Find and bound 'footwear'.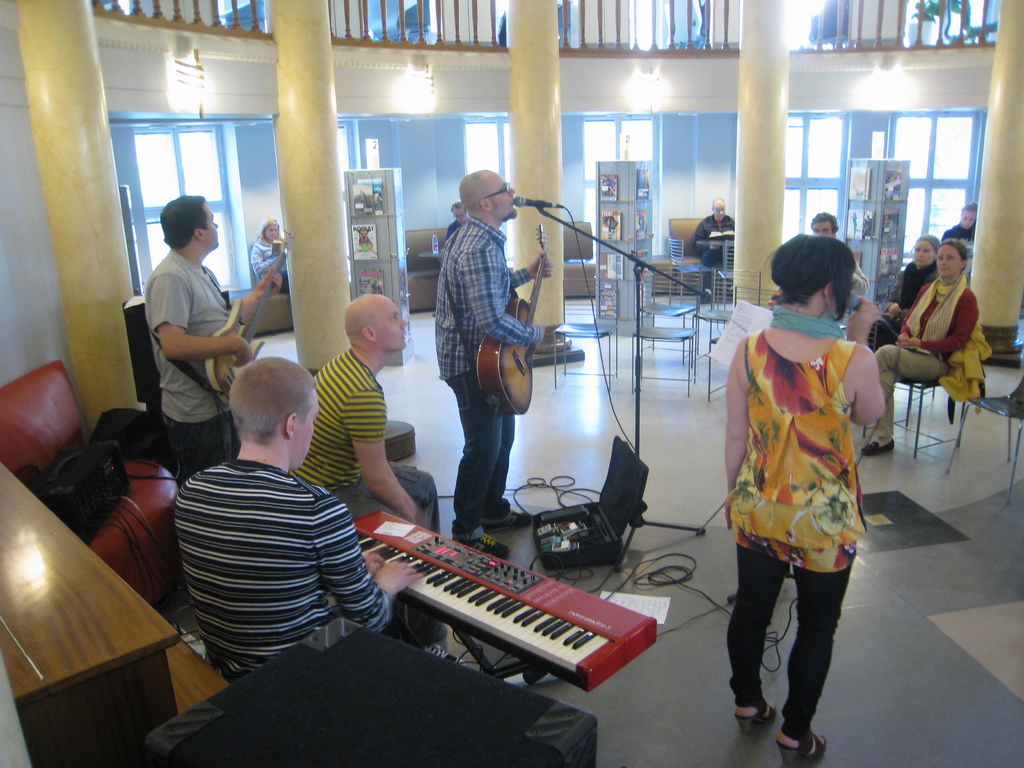
Bound: <bbox>457, 531, 508, 558</bbox>.
